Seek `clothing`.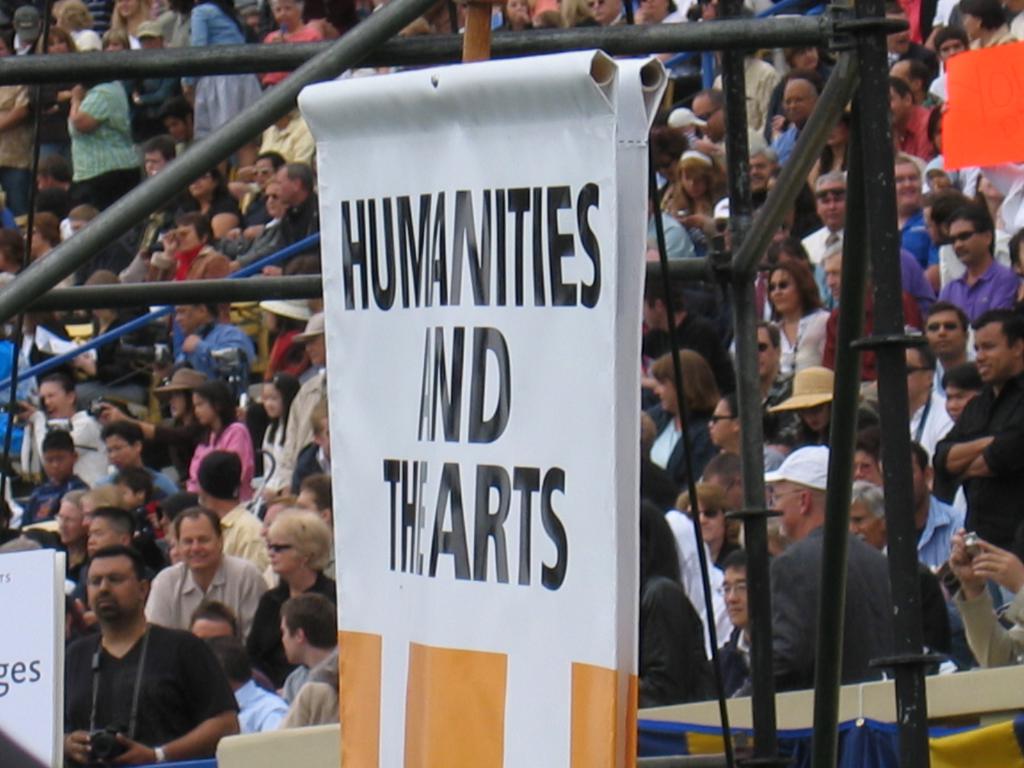
x1=822, y1=287, x2=927, y2=379.
